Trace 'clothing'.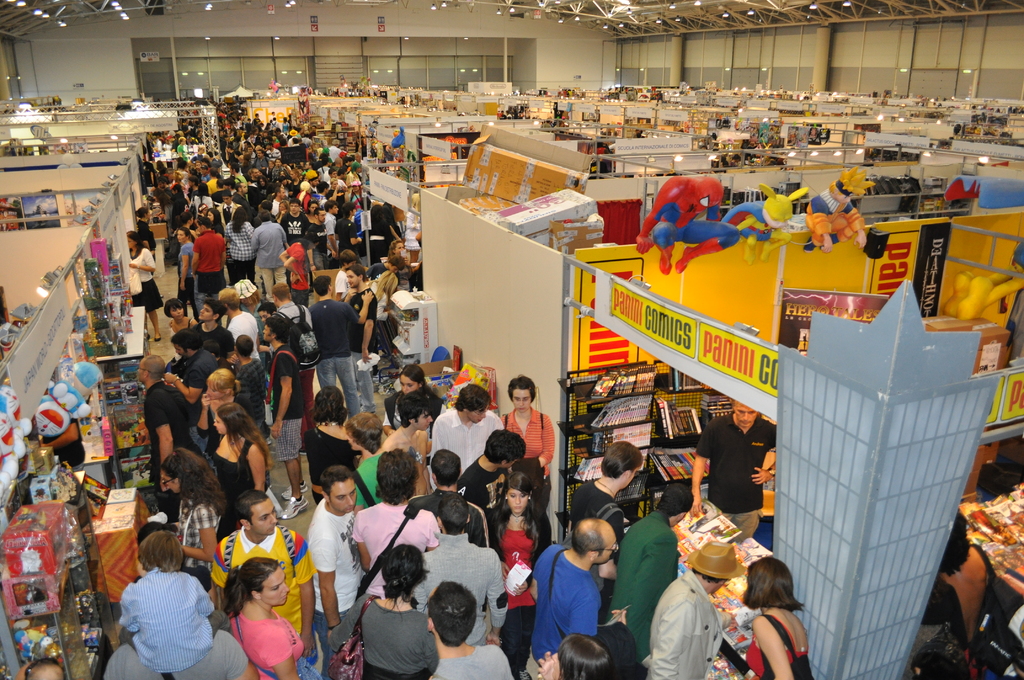
Traced to [569,477,624,559].
